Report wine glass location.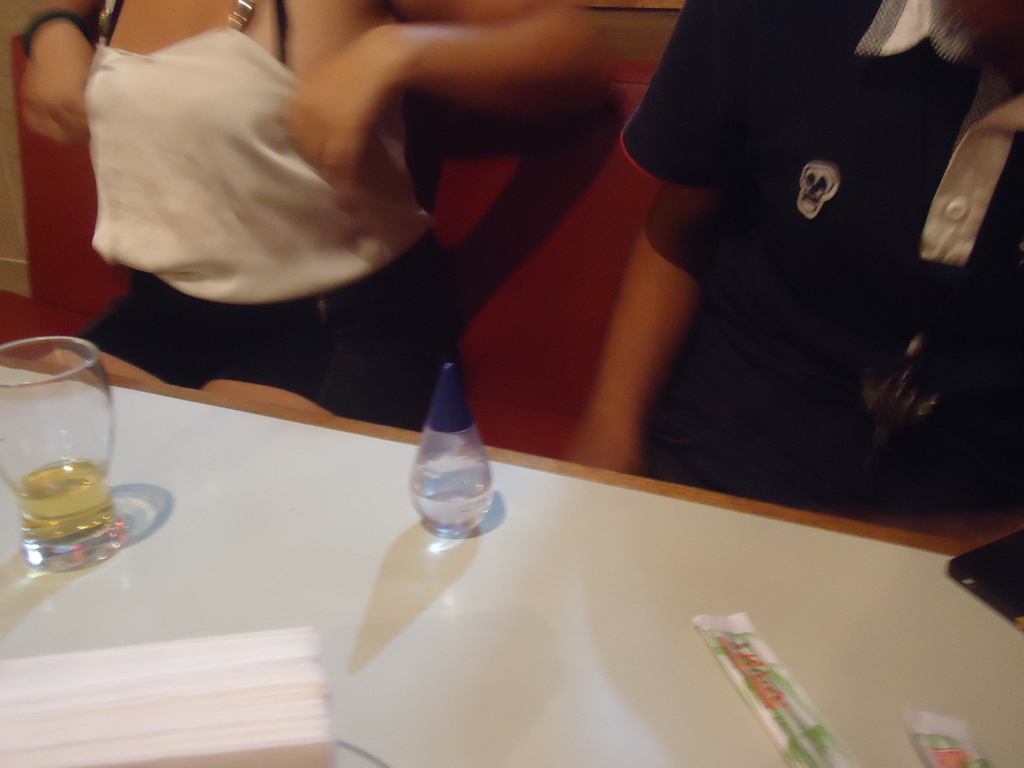
Report: 0 338 127 572.
